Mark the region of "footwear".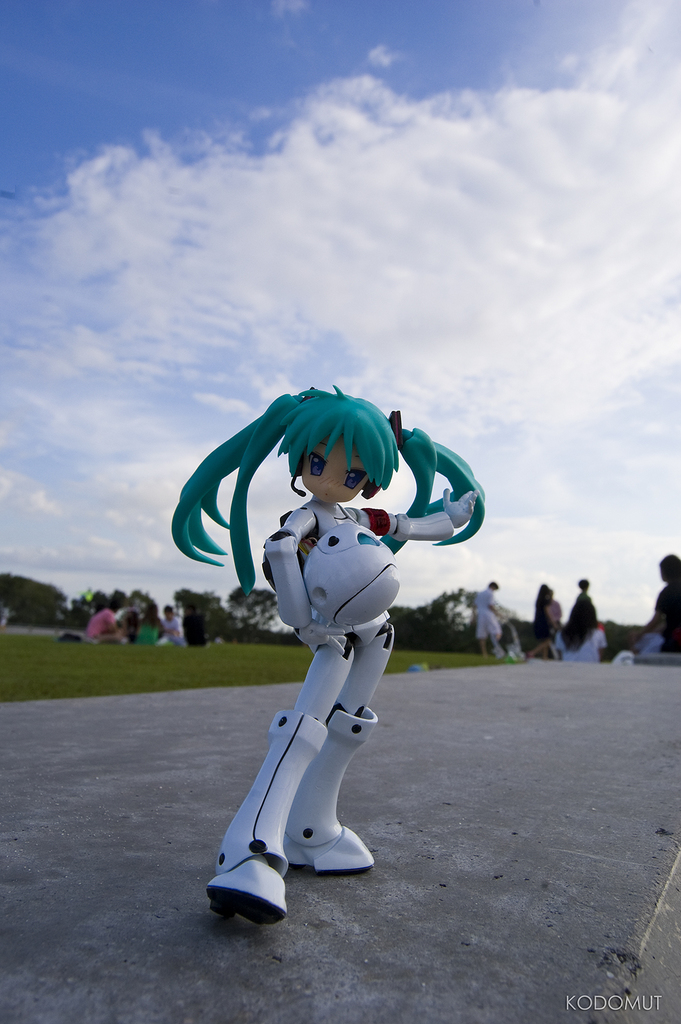
Region: bbox(201, 703, 332, 929).
